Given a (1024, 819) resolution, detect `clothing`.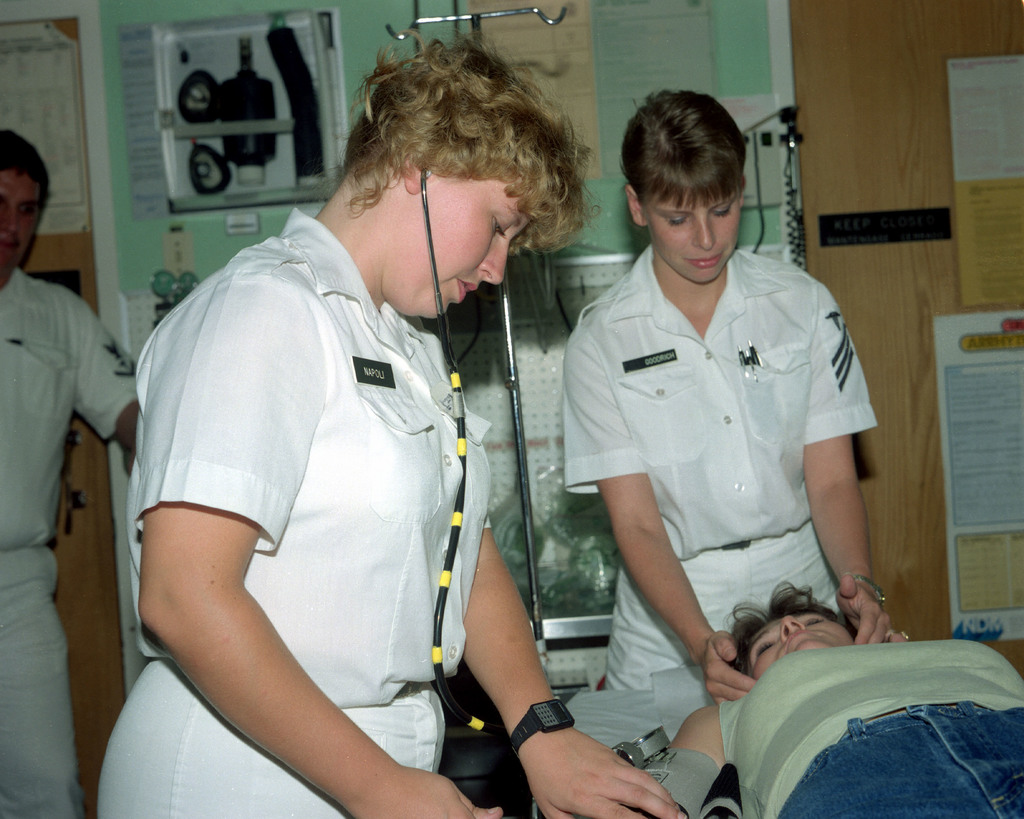
710, 639, 1023, 818.
